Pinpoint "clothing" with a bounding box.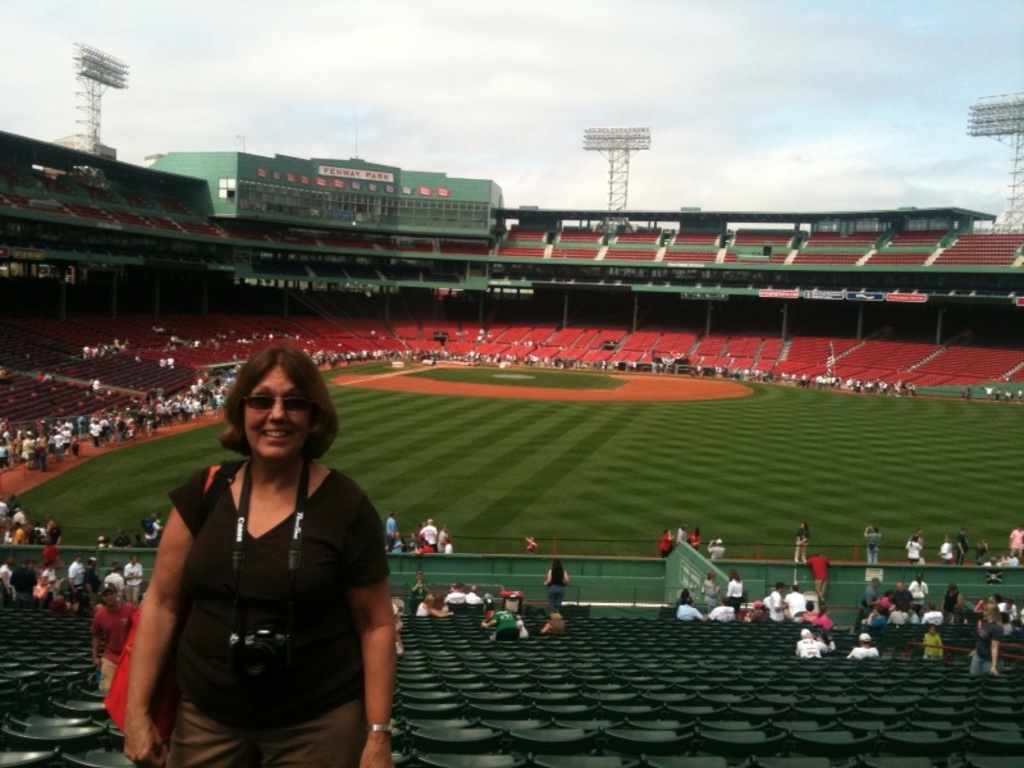
495, 616, 539, 644.
